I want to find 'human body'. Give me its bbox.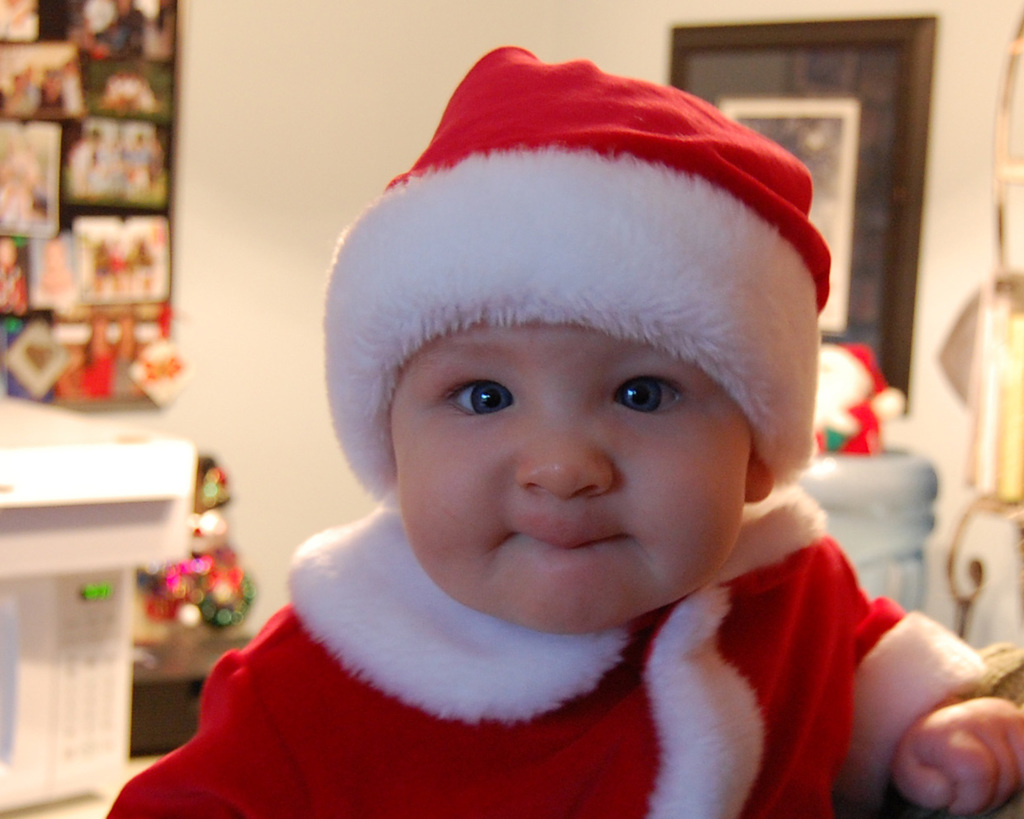
x1=97, y1=41, x2=1023, y2=818.
